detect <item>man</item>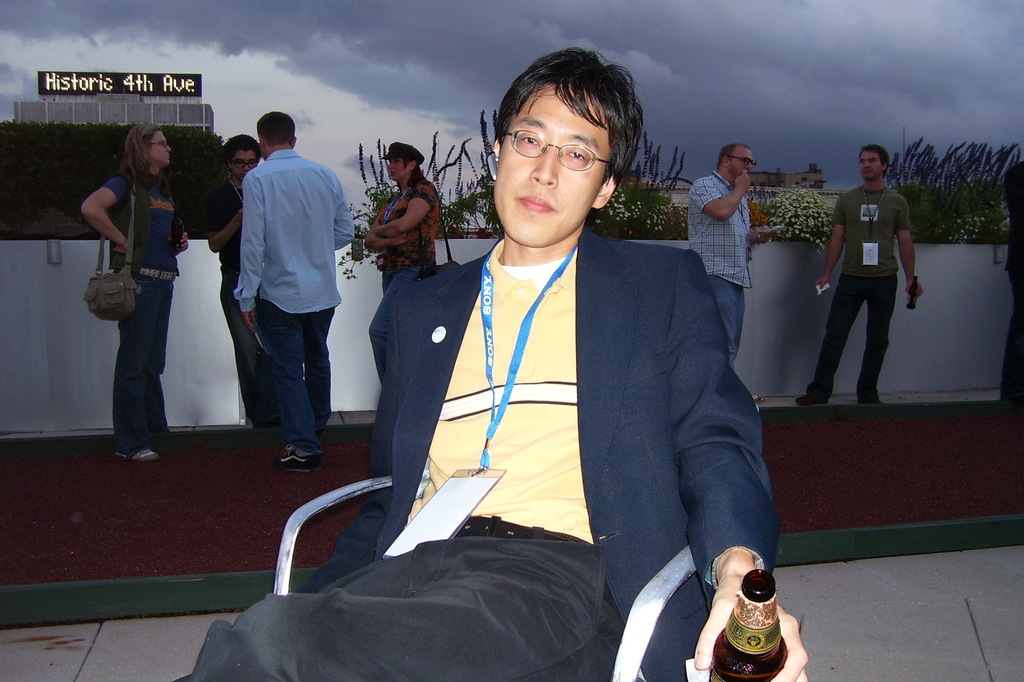
<bbox>171, 47, 810, 681</bbox>
